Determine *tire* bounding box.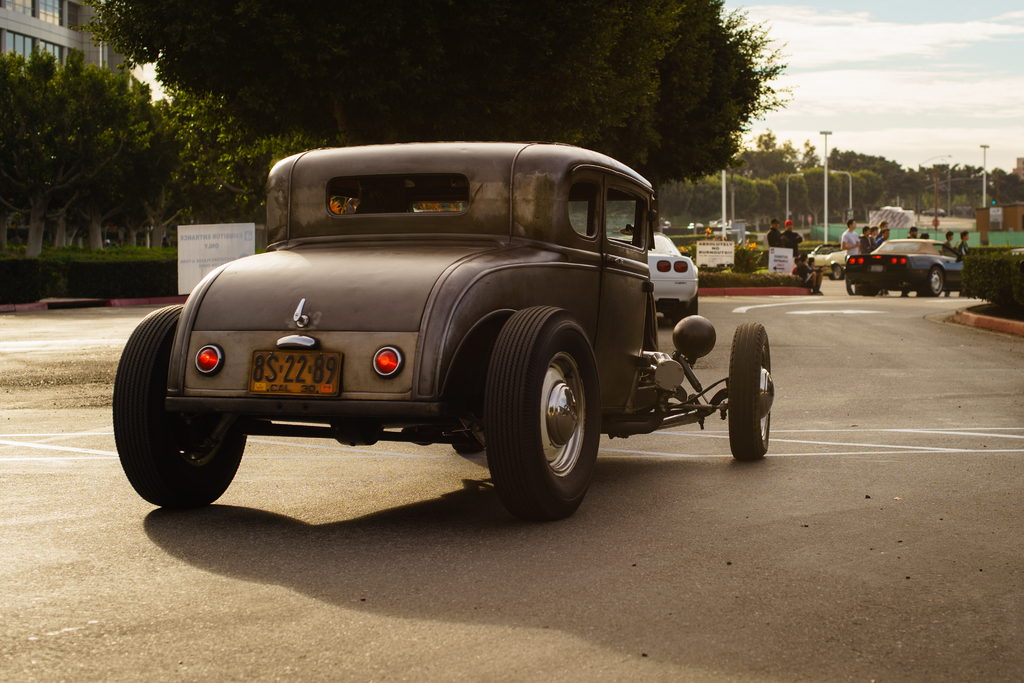
Determined: x1=832, y1=265, x2=844, y2=279.
